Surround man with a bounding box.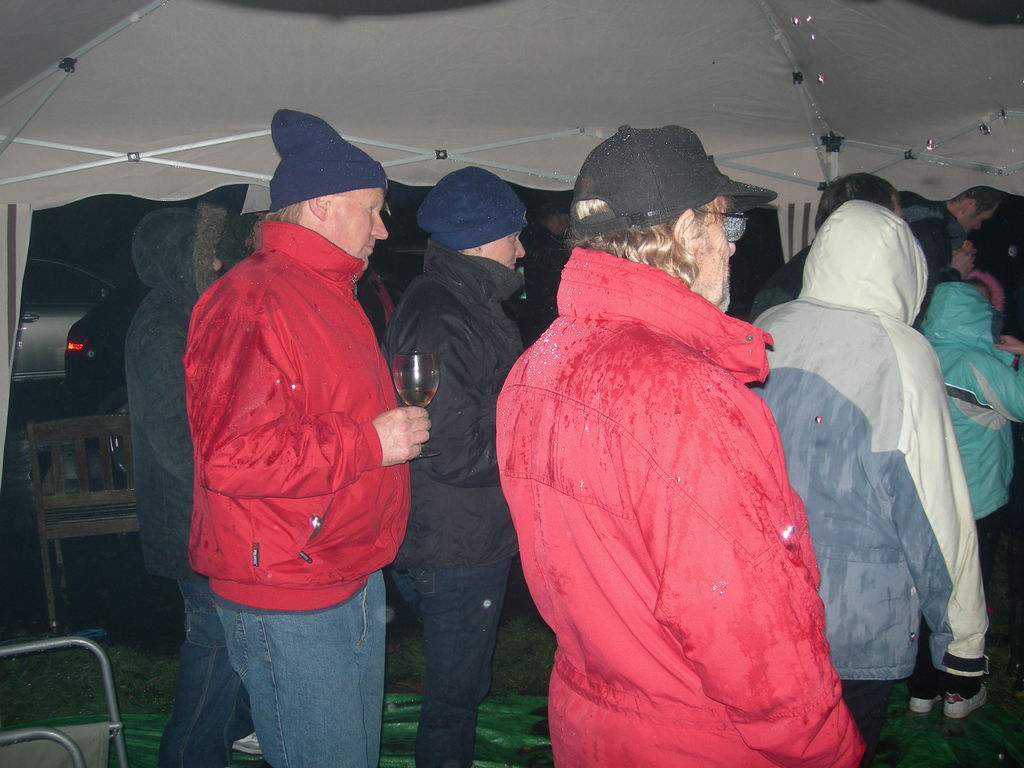
[125, 206, 227, 767].
